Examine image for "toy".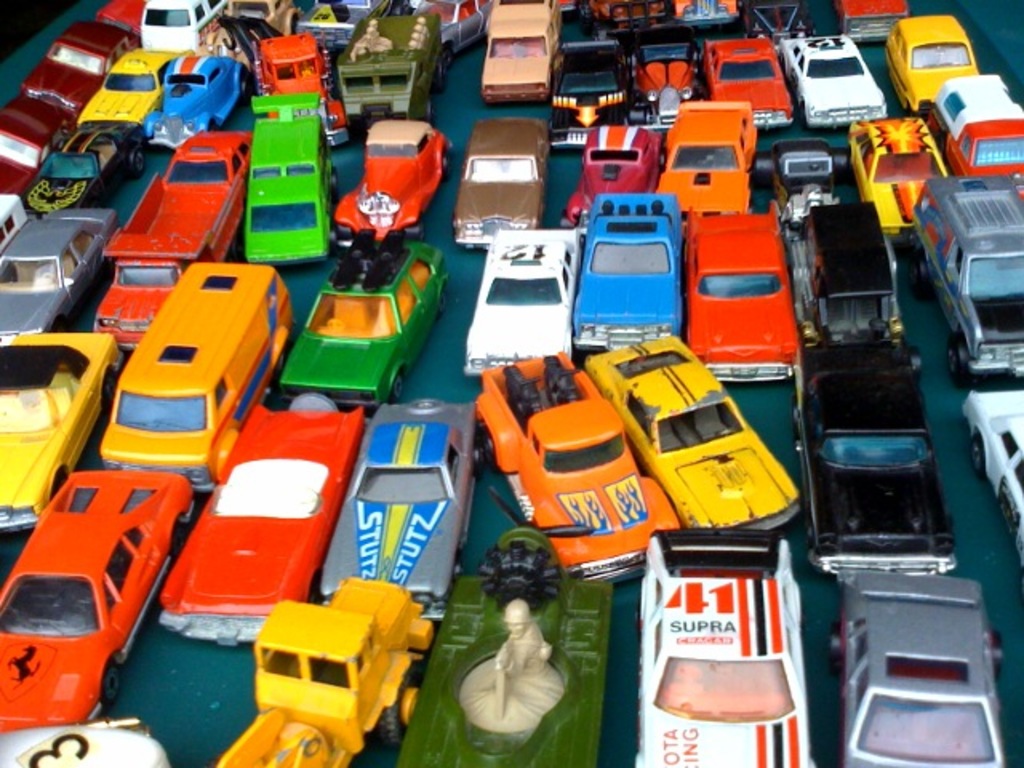
Examination result: 0,94,82,198.
